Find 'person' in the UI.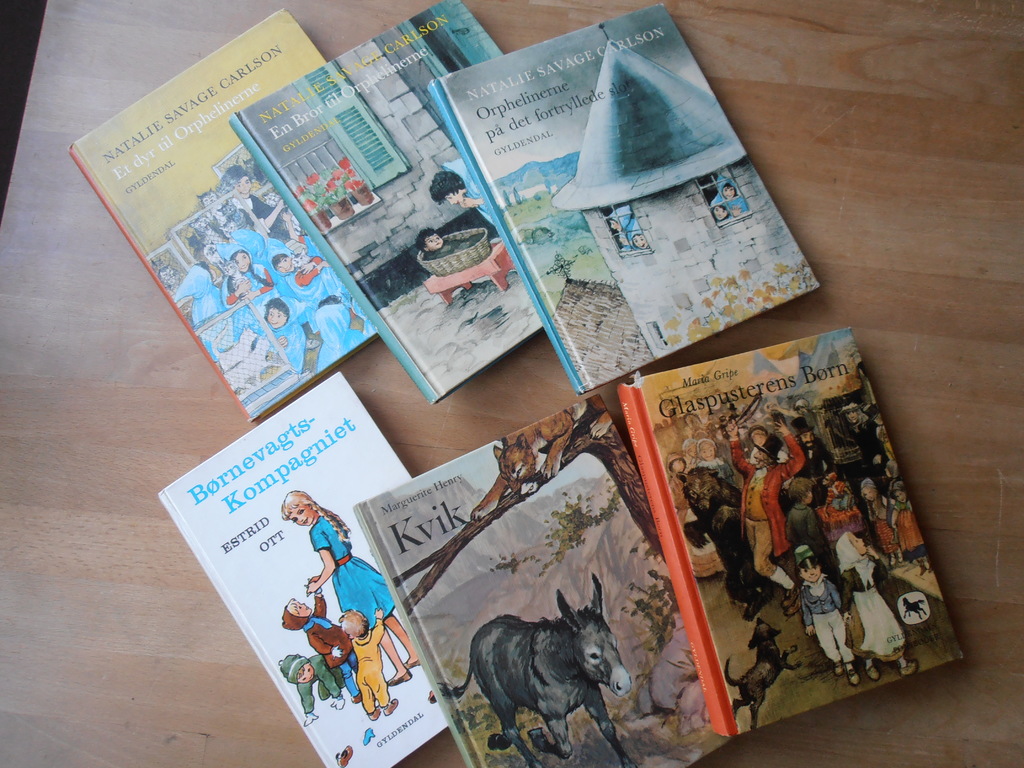
UI element at box(417, 234, 476, 257).
